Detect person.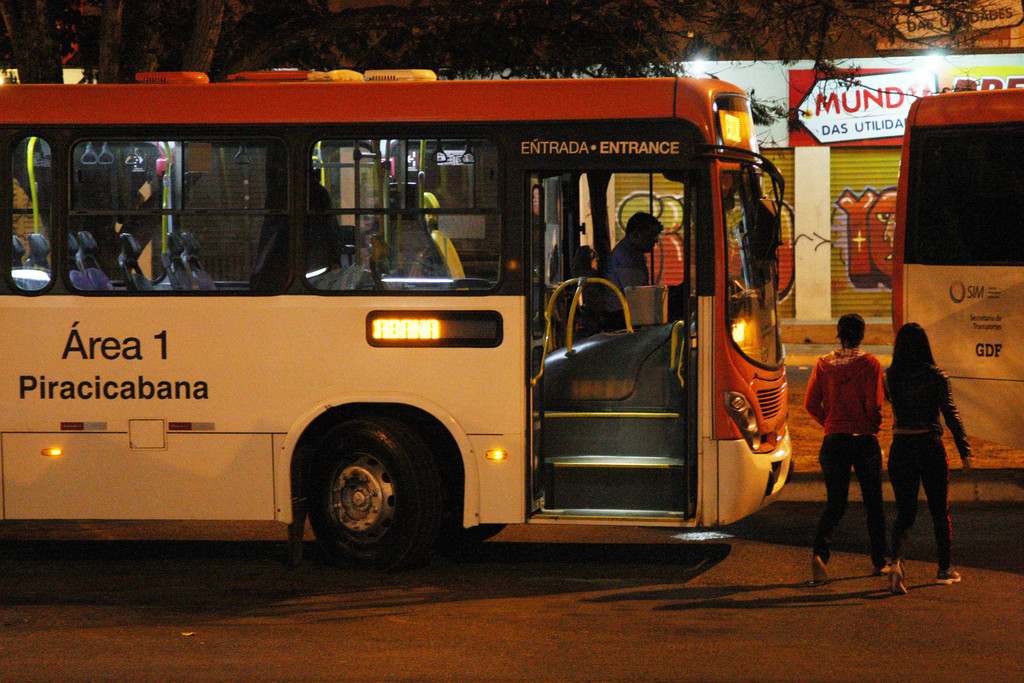
Detected at box=[797, 319, 893, 580].
